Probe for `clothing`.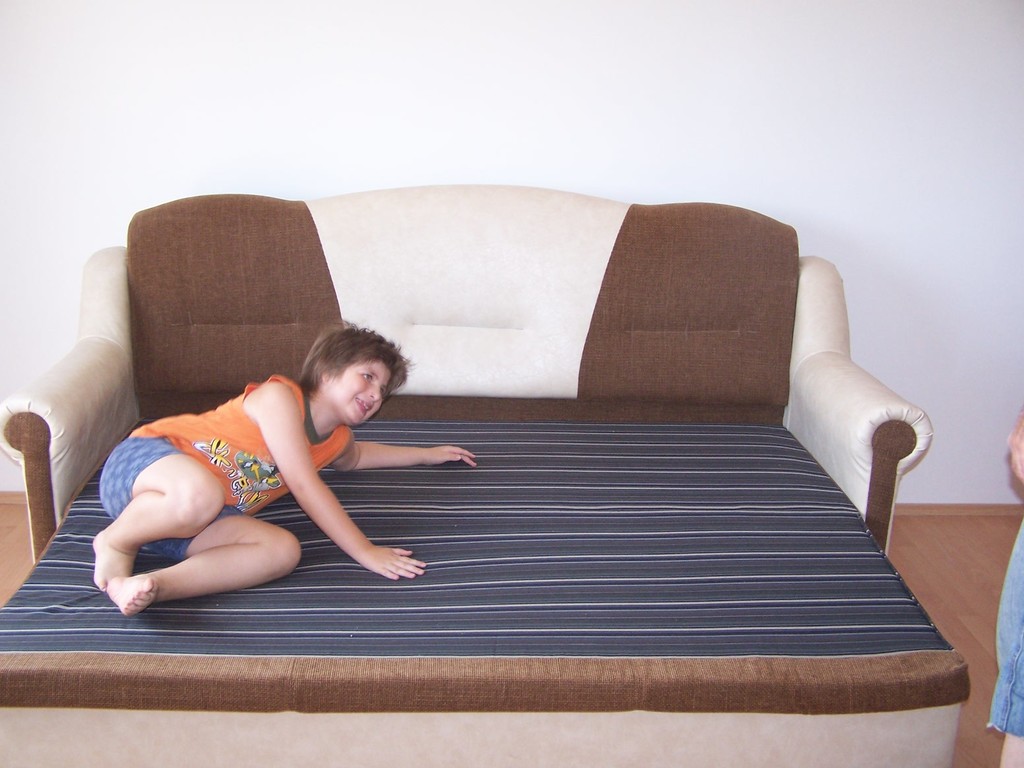
Probe result: select_region(984, 518, 1023, 736).
